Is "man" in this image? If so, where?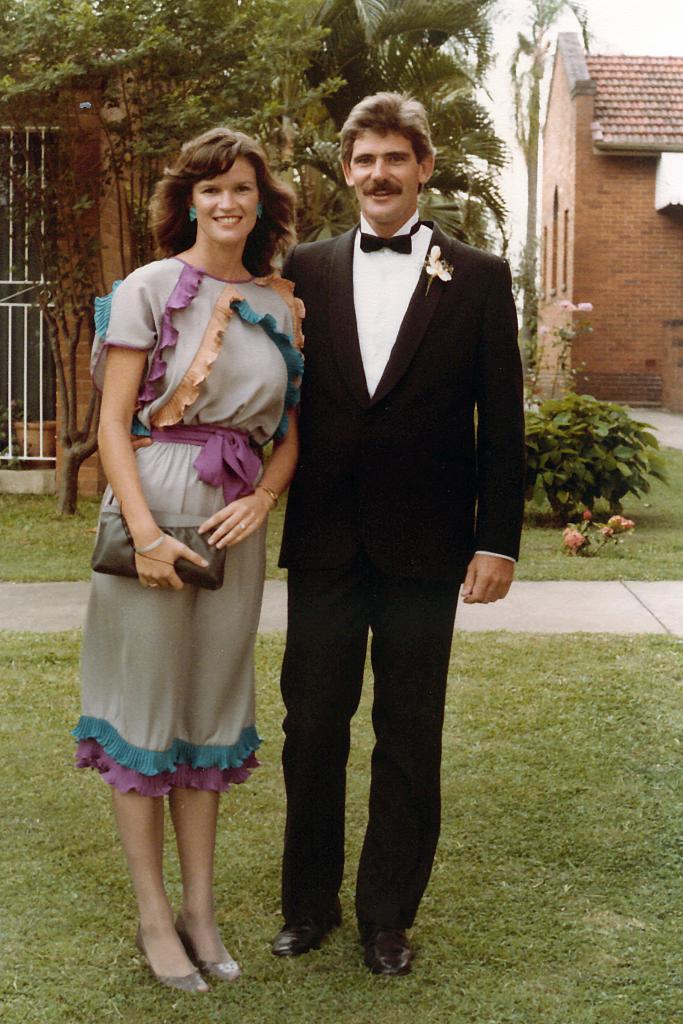
Yes, at left=249, top=73, right=532, bottom=961.
